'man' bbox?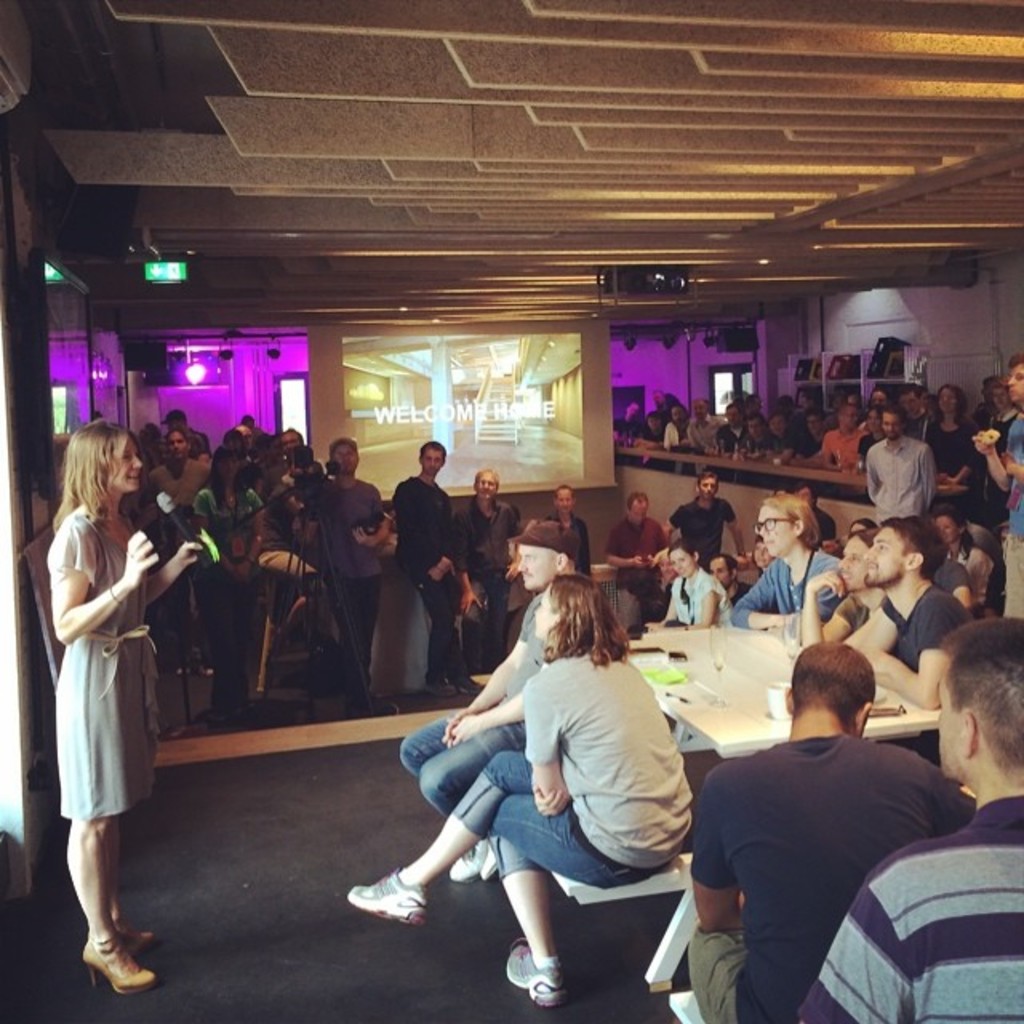
region(686, 637, 973, 1022)
